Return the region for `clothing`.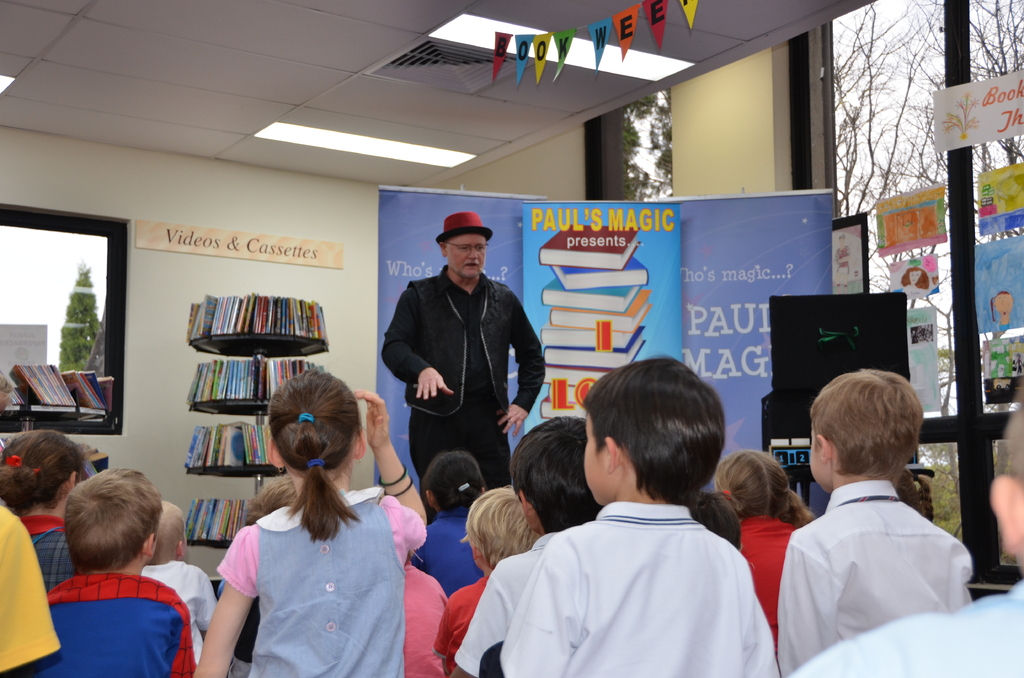
region(834, 241, 851, 277).
